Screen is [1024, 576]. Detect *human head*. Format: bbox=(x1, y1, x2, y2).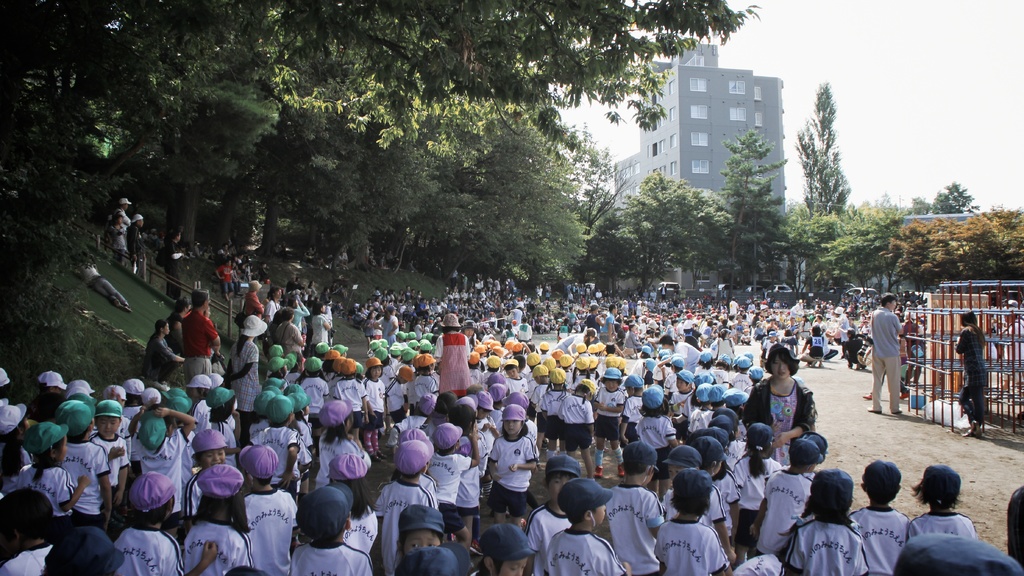
bbox=(748, 422, 772, 455).
